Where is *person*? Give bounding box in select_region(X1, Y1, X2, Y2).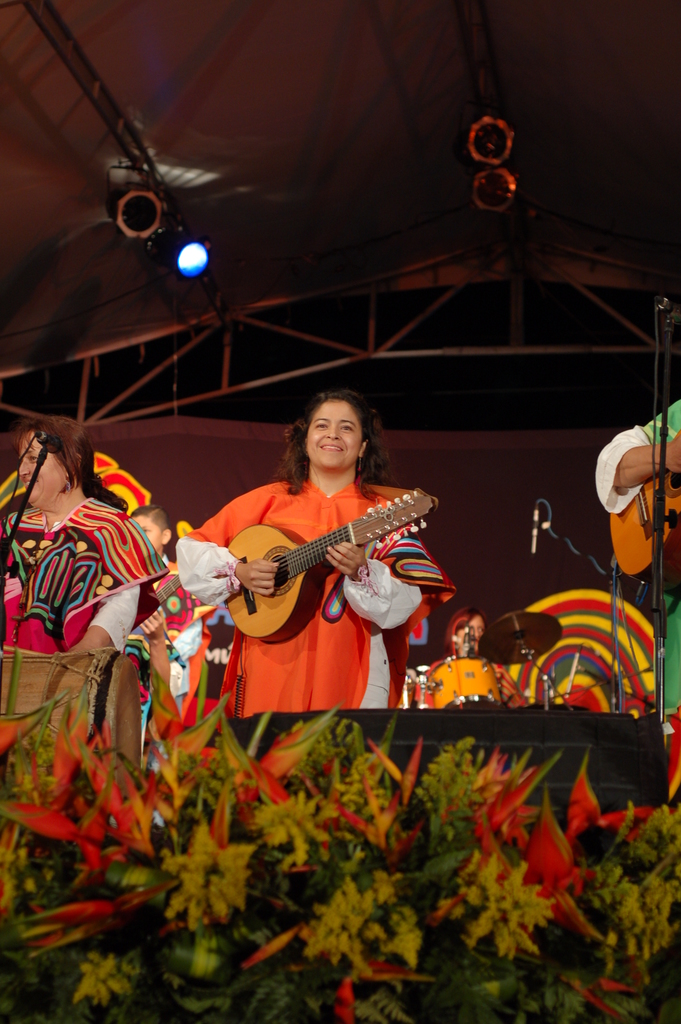
select_region(411, 605, 537, 722).
